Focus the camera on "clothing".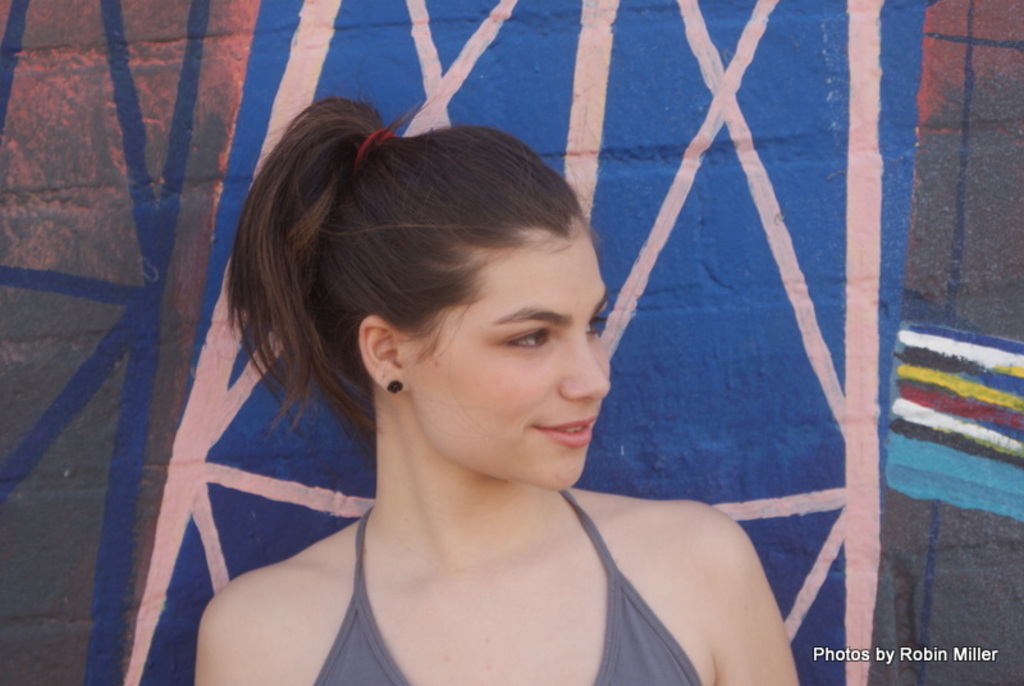
Focus region: 310/489/709/685.
